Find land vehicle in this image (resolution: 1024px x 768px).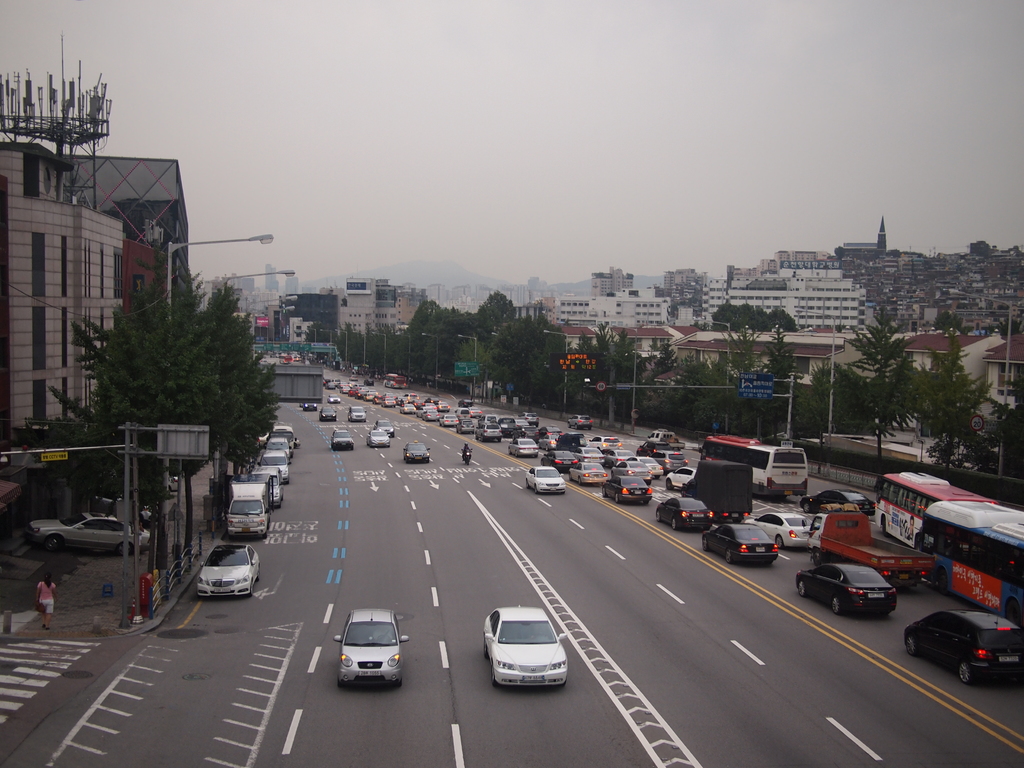
{"x1": 574, "y1": 447, "x2": 607, "y2": 461}.
